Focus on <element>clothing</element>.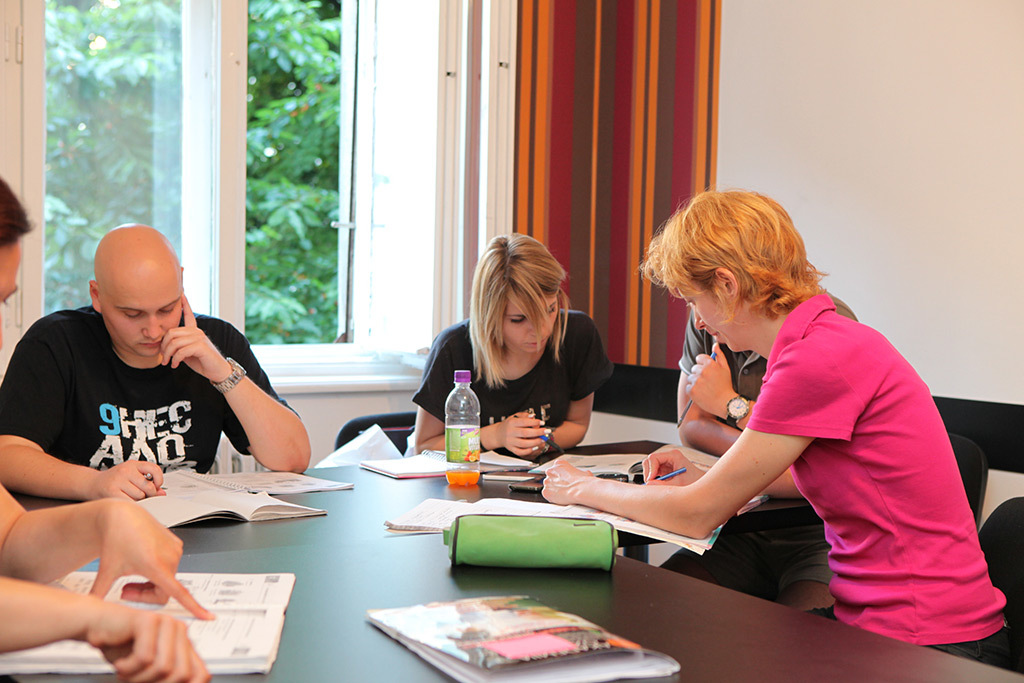
Focused at 0,296,285,483.
